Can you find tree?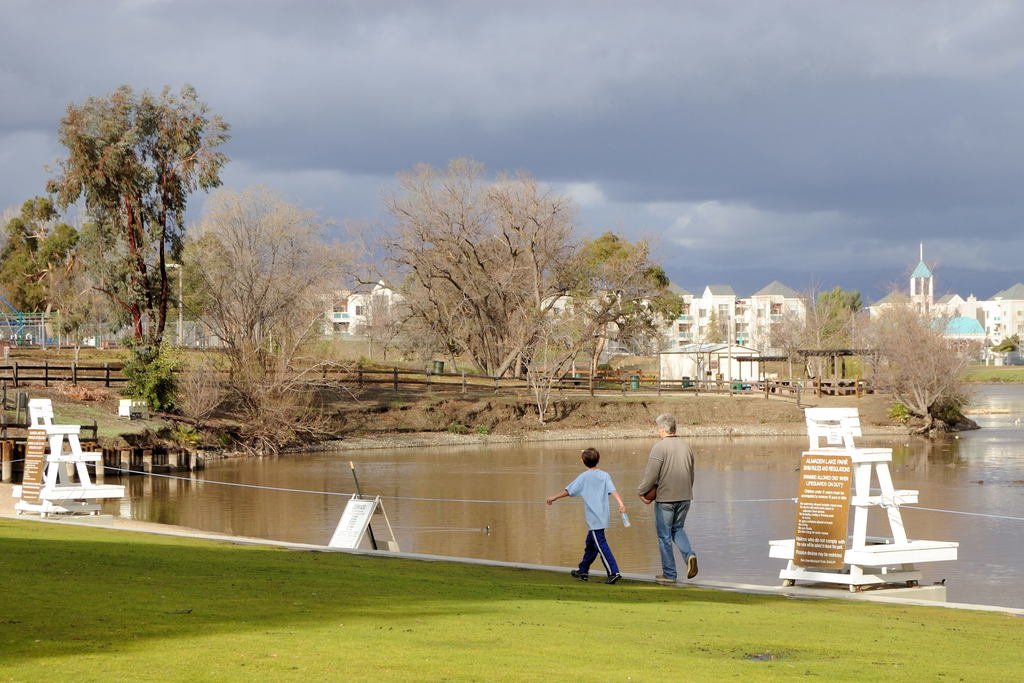
Yes, bounding box: 703, 308, 727, 344.
